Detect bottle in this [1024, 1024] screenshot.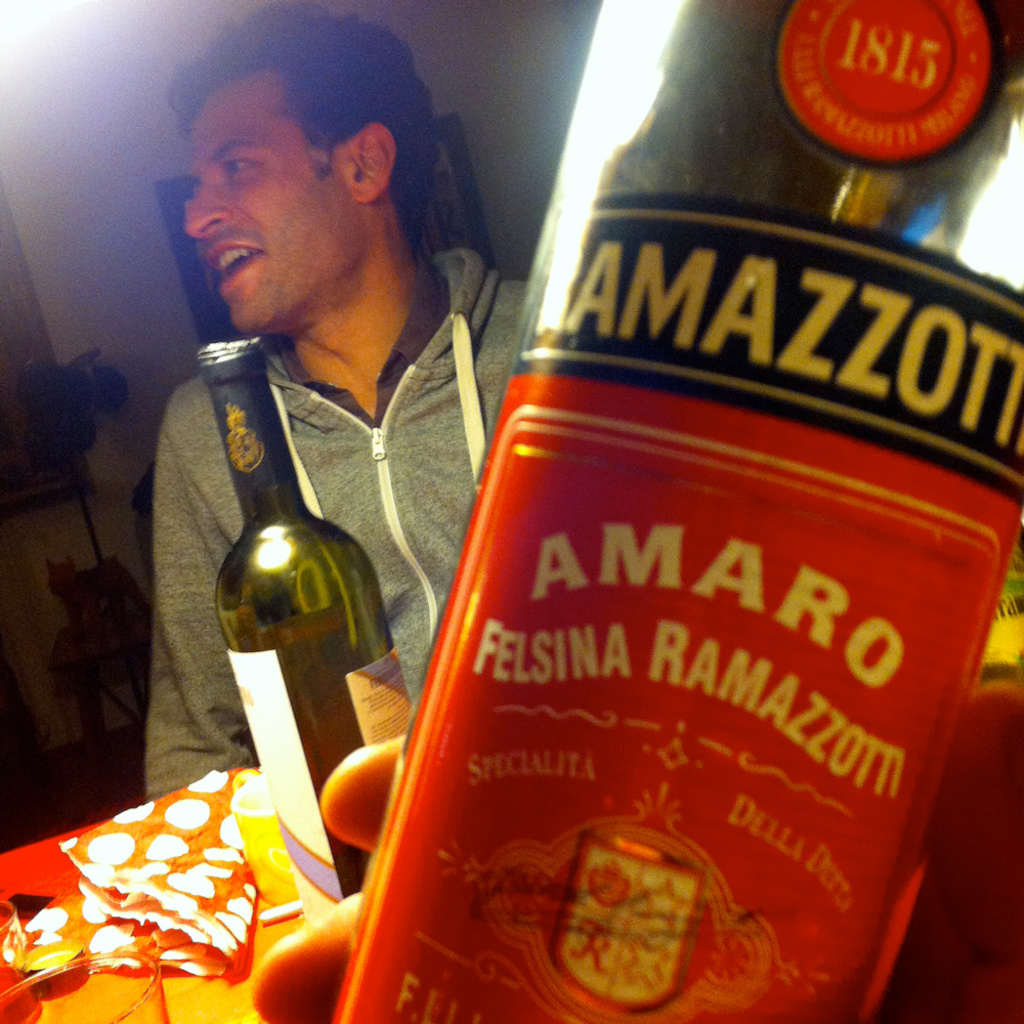
Detection: 202/331/420/913.
